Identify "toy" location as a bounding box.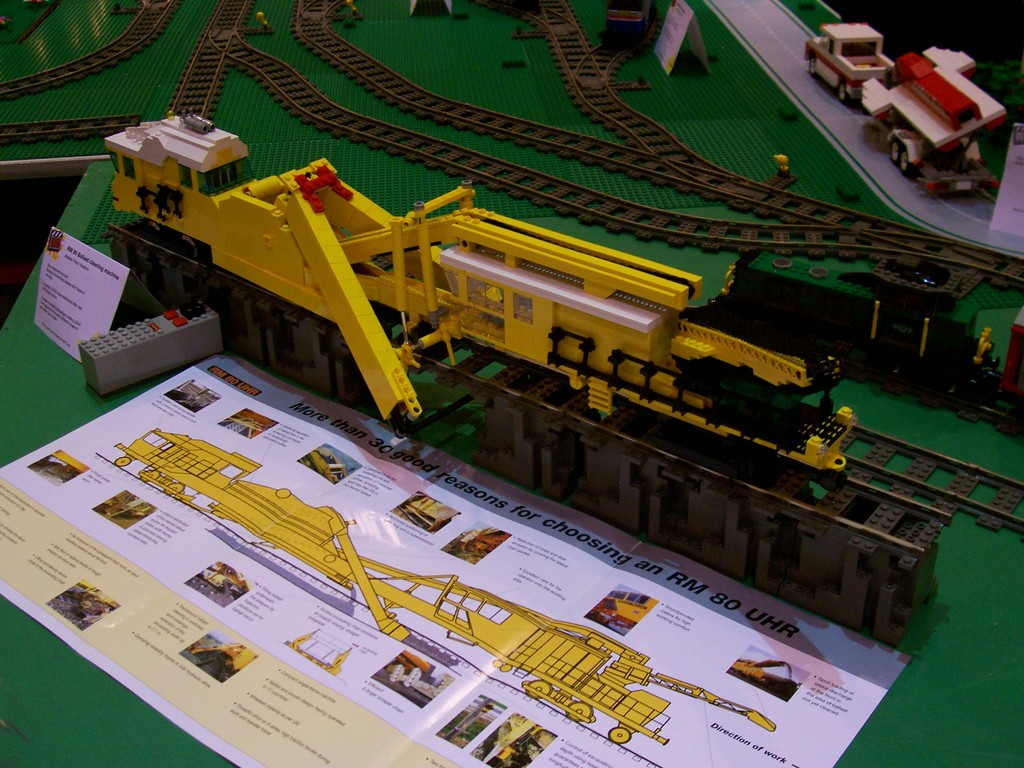
bbox=[588, 590, 660, 636].
